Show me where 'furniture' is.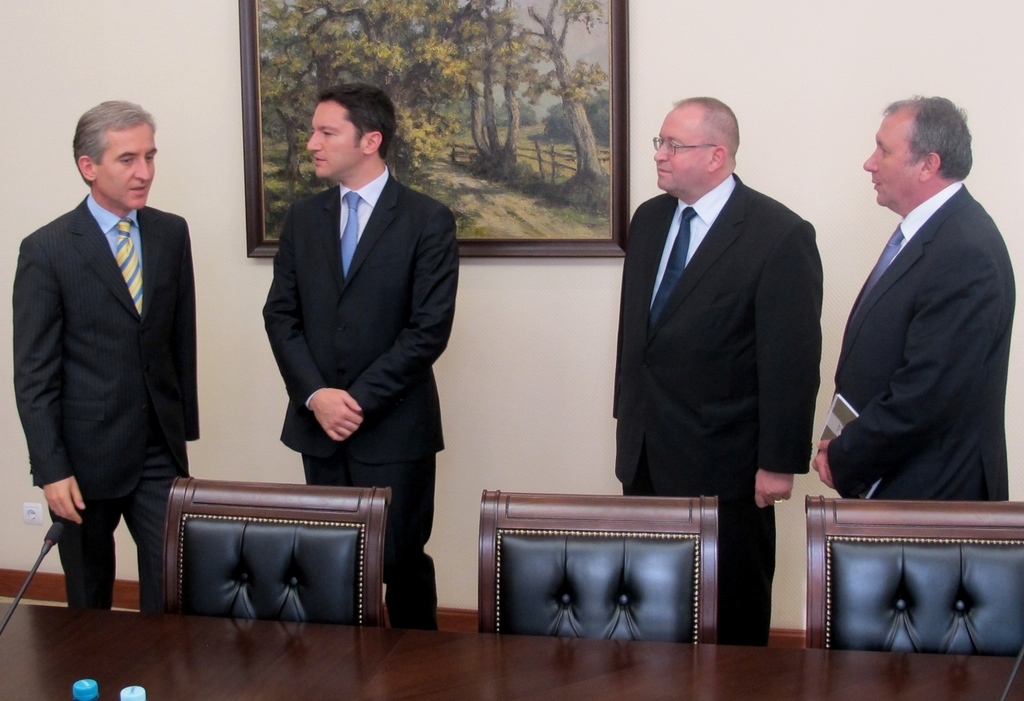
'furniture' is at 162, 475, 394, 627.
